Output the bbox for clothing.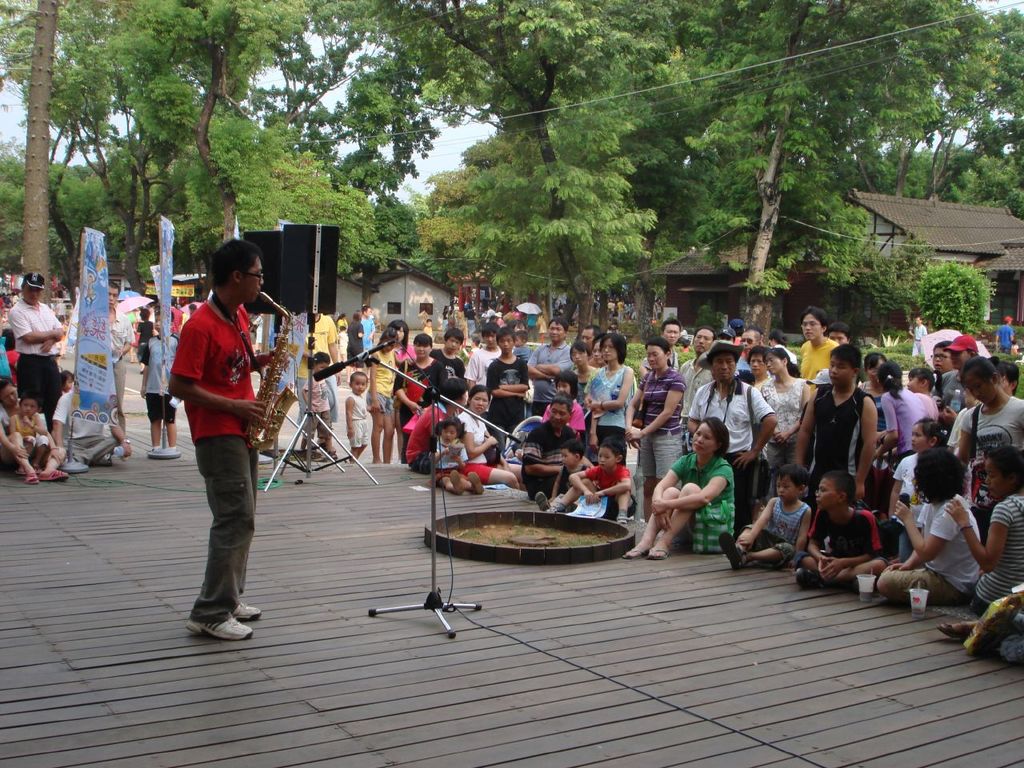
[392,354,439,422].
